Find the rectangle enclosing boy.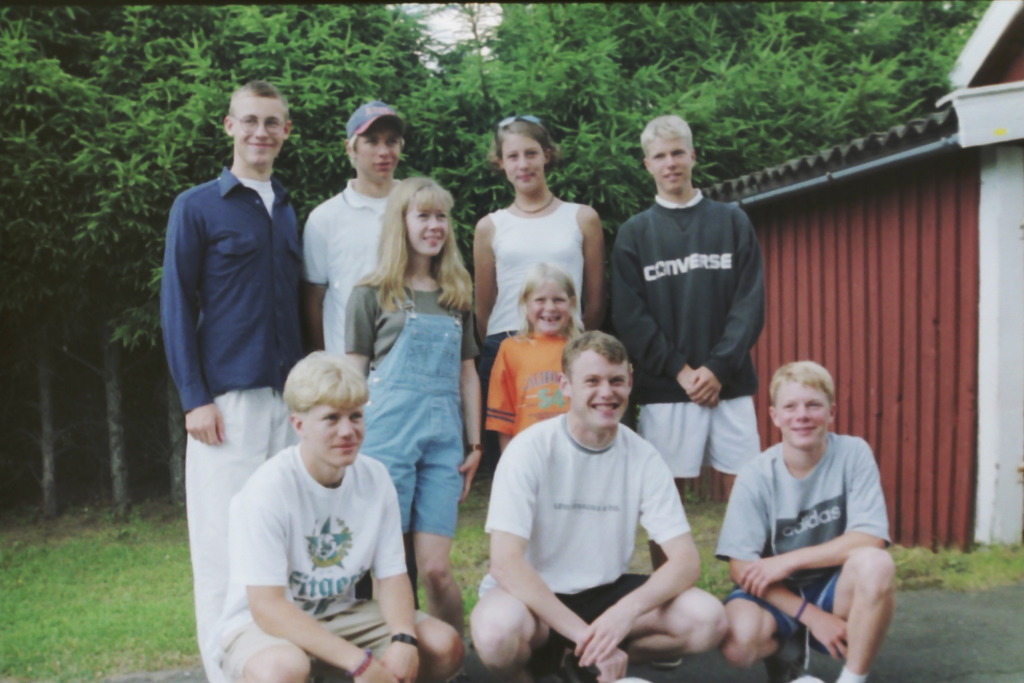
(left=467, top=328, right=732, bottom=682).
